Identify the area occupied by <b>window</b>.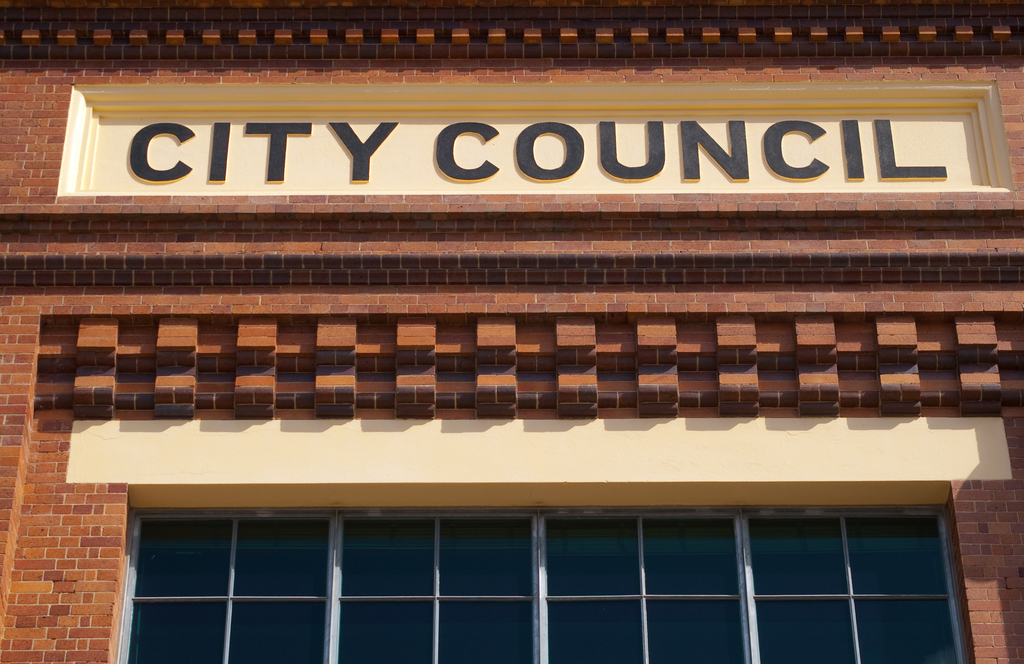
Area: [264, 481, 977, 640].
